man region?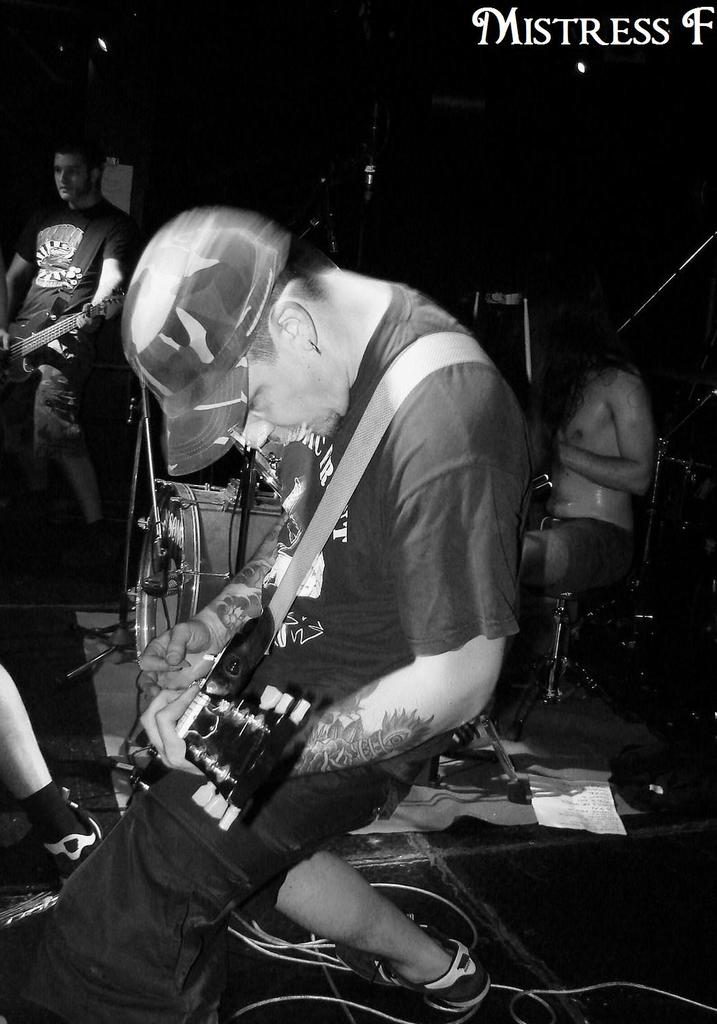
x1=0, y1=124, x2=148, y2=601
